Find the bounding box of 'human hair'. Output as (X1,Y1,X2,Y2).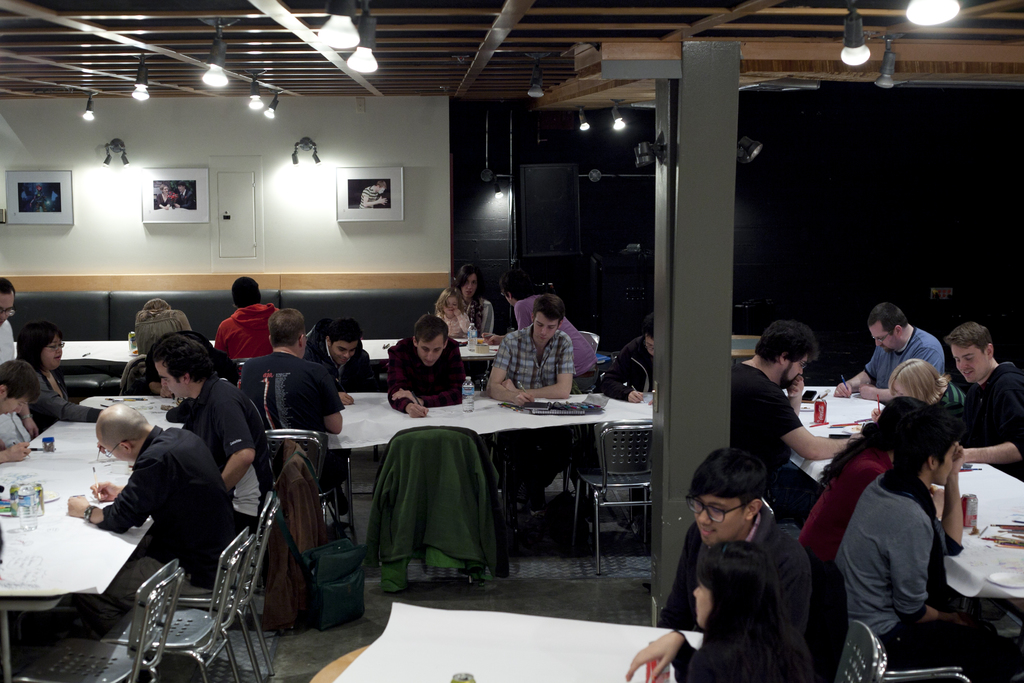
(688,447,764,514).
